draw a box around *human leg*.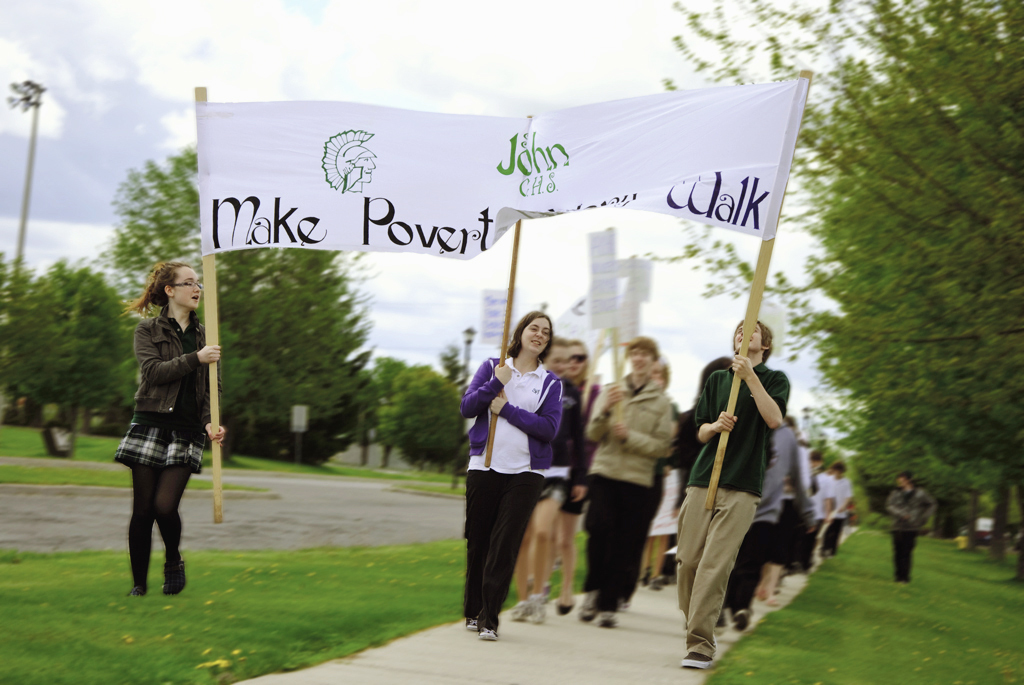
[x1=563, y1=474, x2=577, y2=613].
